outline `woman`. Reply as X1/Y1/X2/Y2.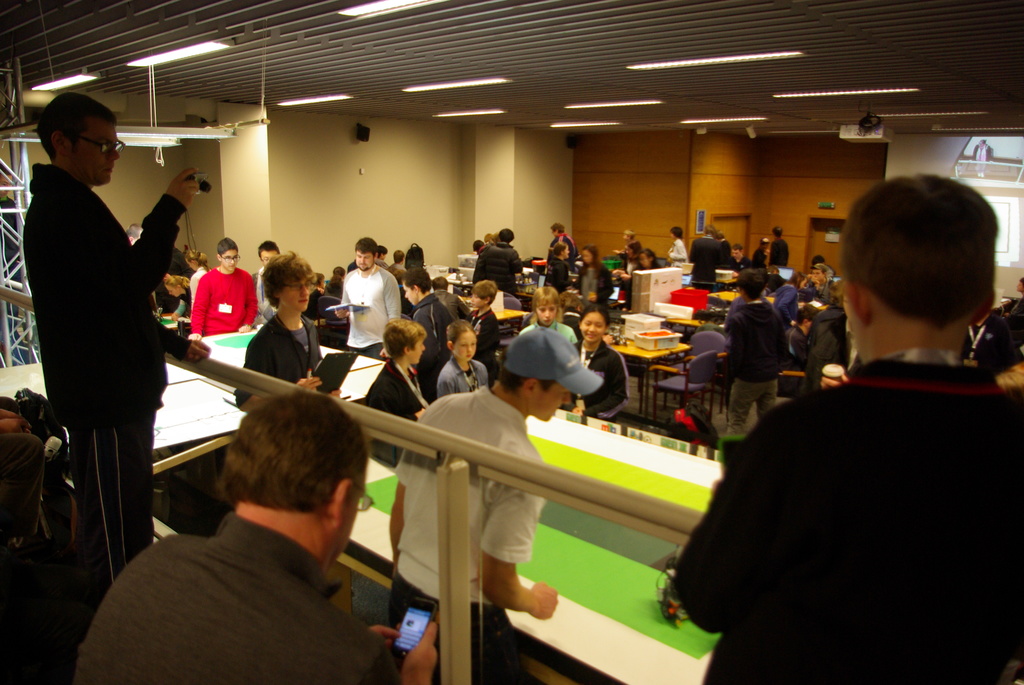
632/245/664/271.
